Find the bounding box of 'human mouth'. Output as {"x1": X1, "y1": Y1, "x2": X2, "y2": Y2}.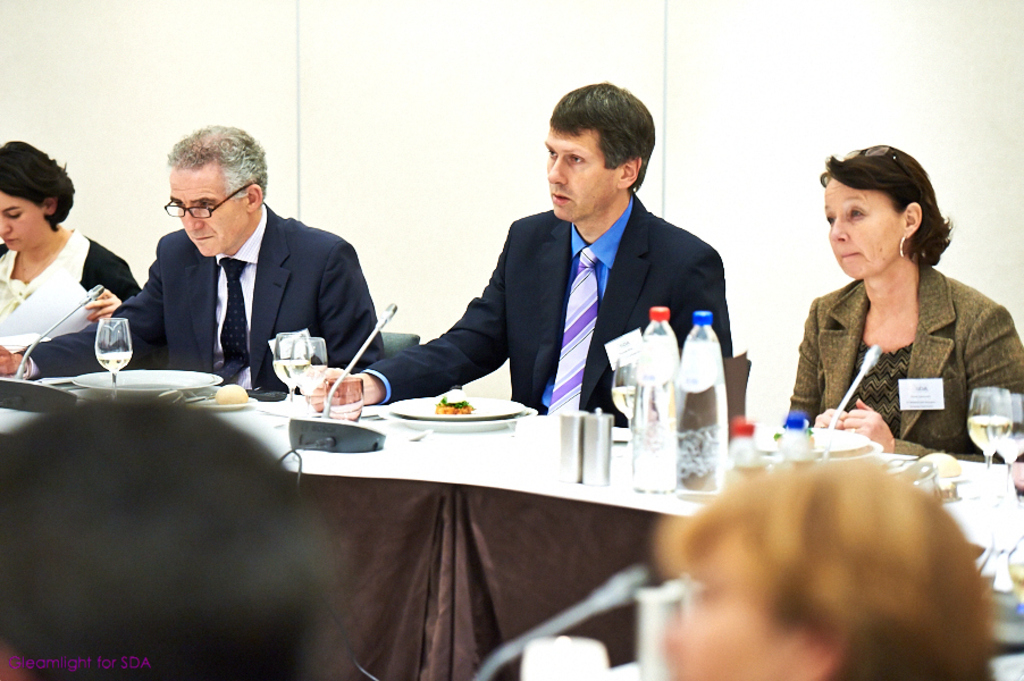
{"x1": 6, "y1": 236, "x2": 18, "y2": 245}.
